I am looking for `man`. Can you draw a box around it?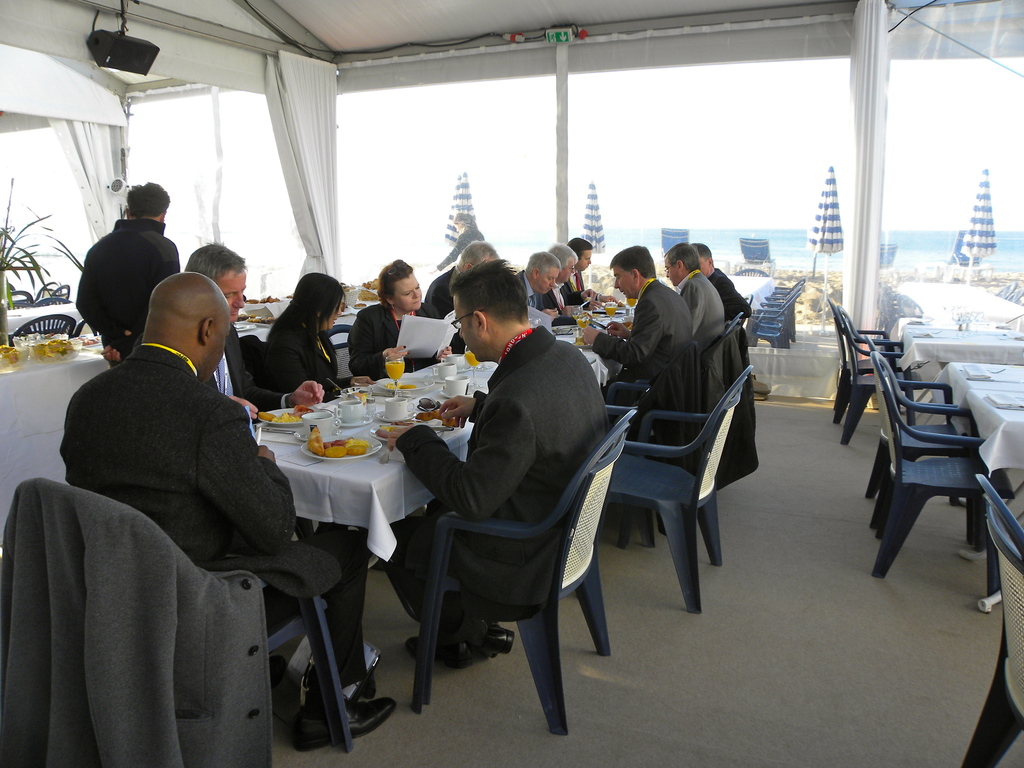
Sure, the bounding box is 129/240/328/425.
